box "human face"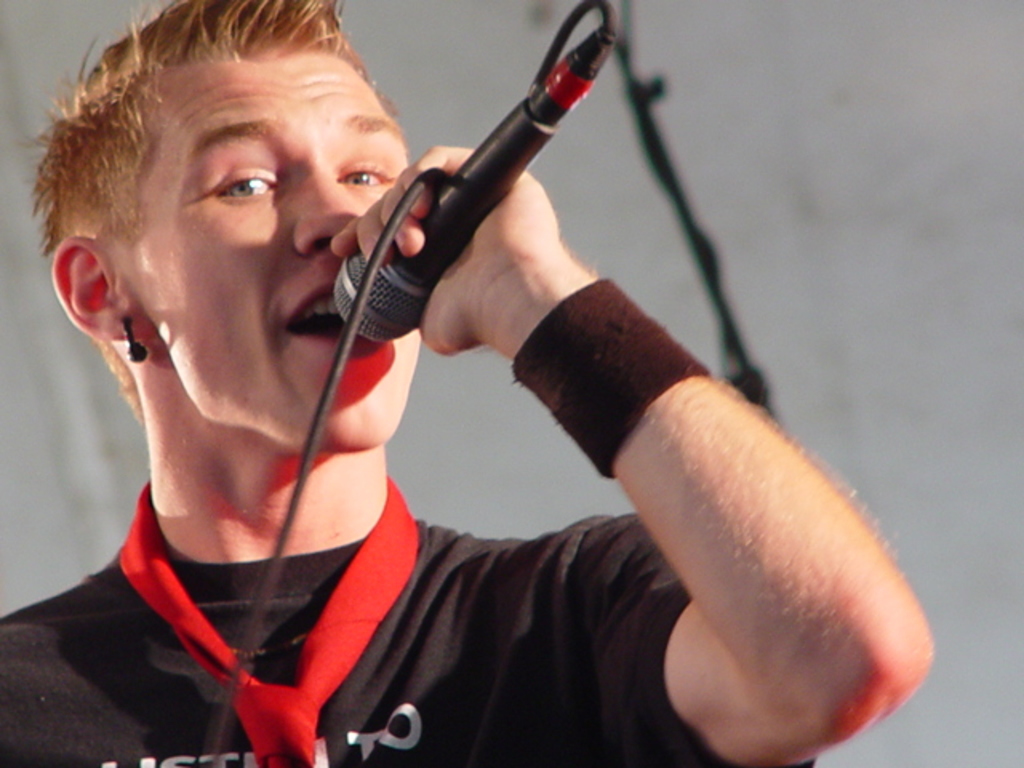
BBox(131, 53, 430, 461)
